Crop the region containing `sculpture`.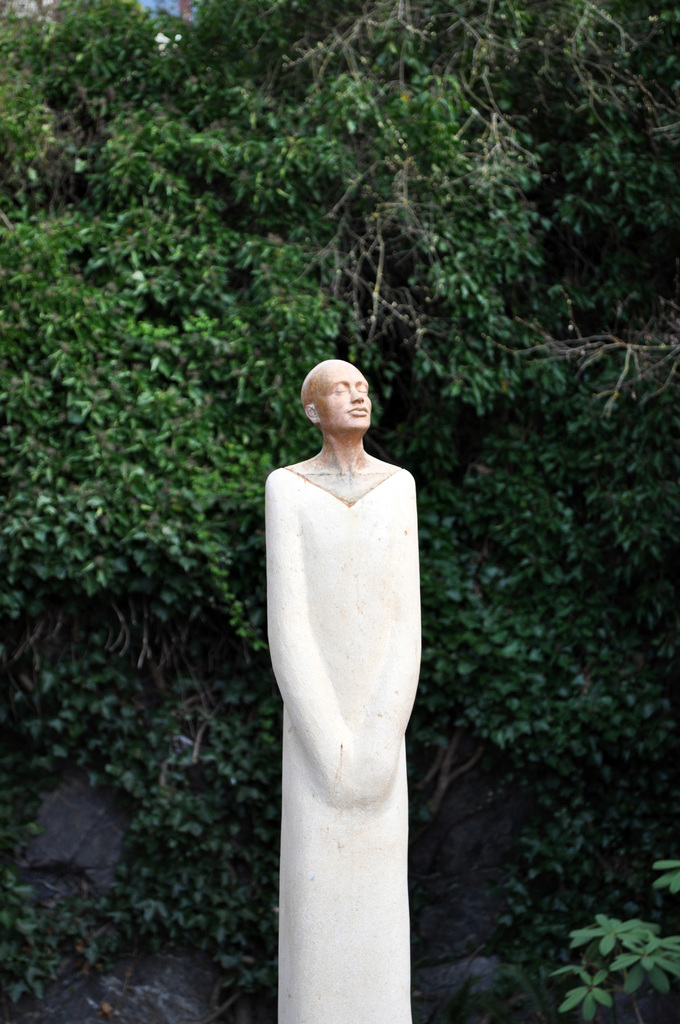
Crop region: region(257, 328, 430, 952).
